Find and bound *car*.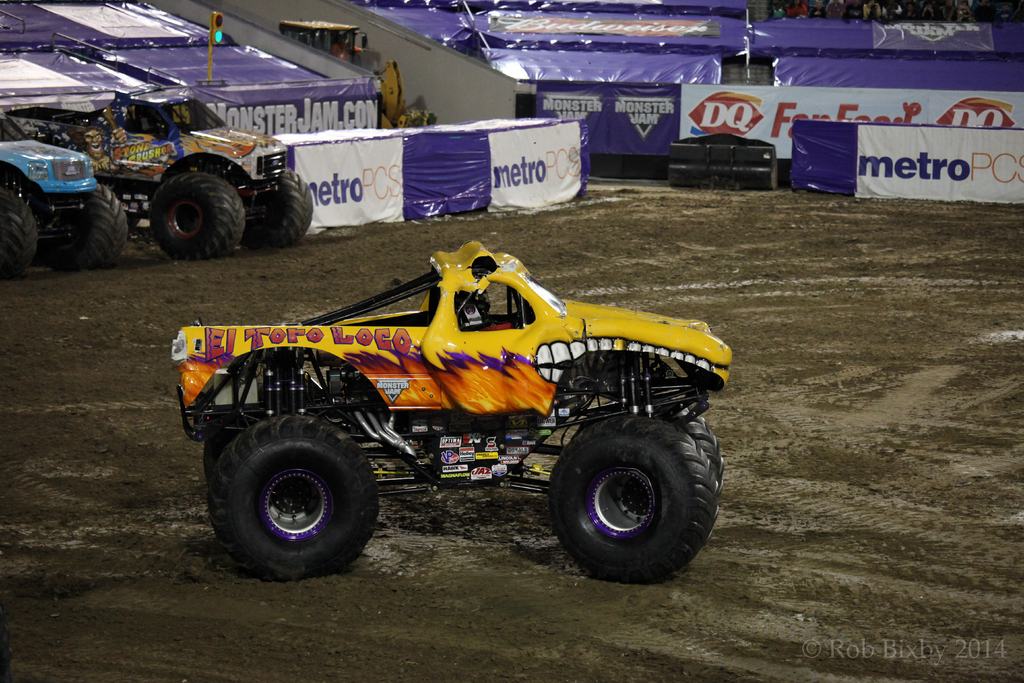
Bound: select_region(15, 82, 319, 259).
